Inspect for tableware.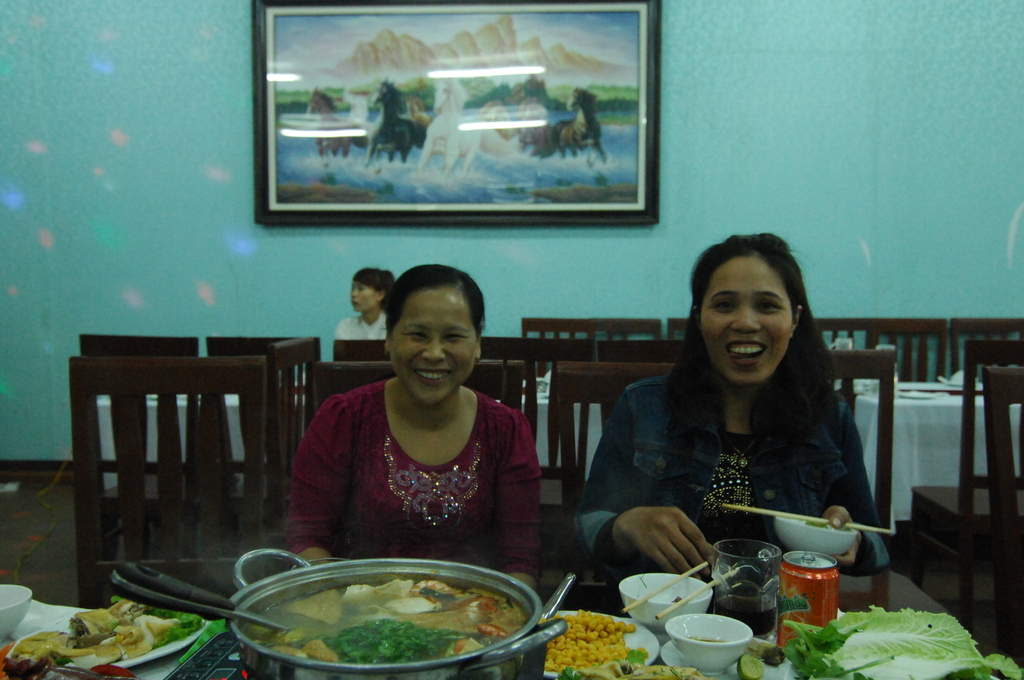
Inspection: 541, 606, 660, 679.
